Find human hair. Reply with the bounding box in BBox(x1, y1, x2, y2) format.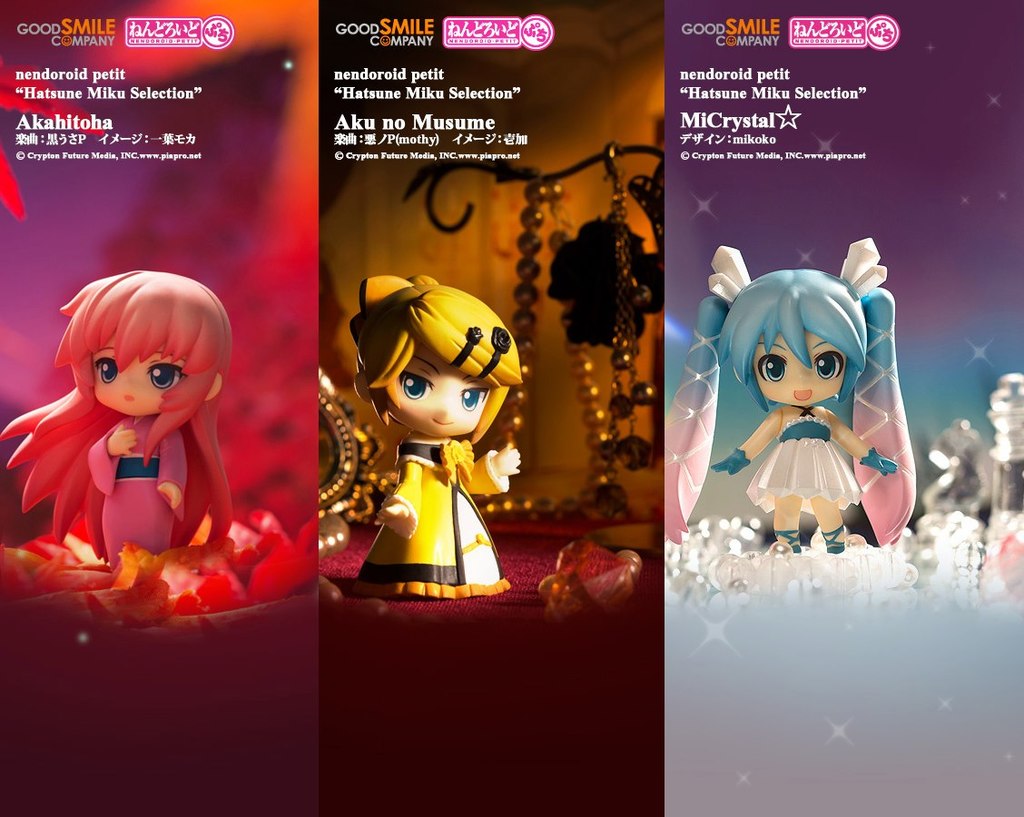
BBox(719, 271, 867, 405).
